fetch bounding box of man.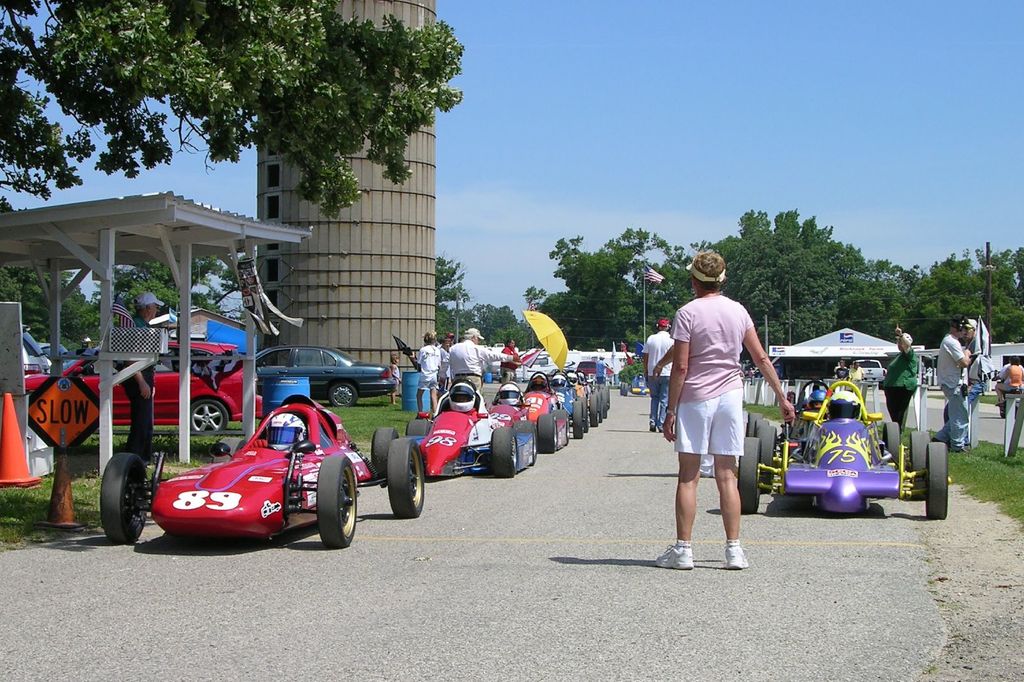
Bbox: l=655, t=251, r=794, b=570.
